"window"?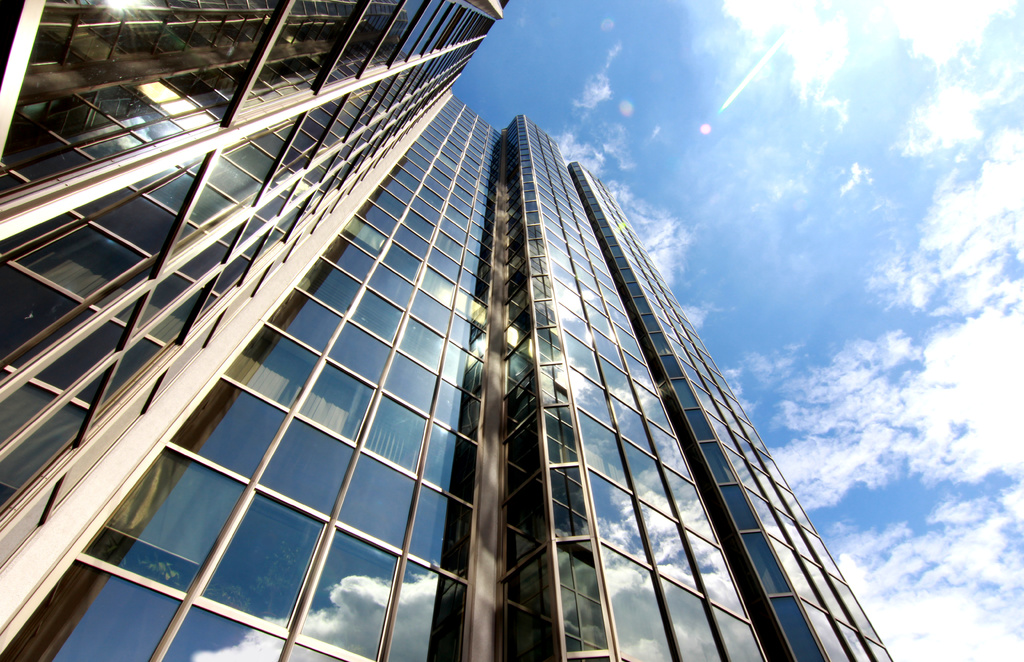
{"left": 81, "top": 452, "right": 264, "bottom": 608}
